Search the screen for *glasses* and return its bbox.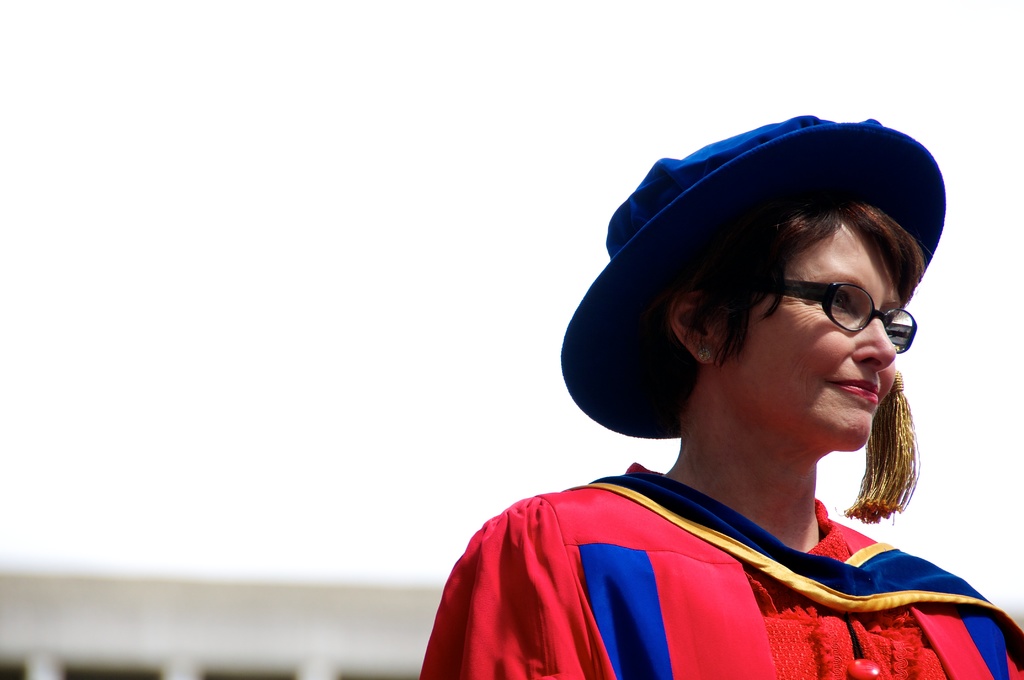
Found: <bbox>787, 284, 931, 339</bbox>.
